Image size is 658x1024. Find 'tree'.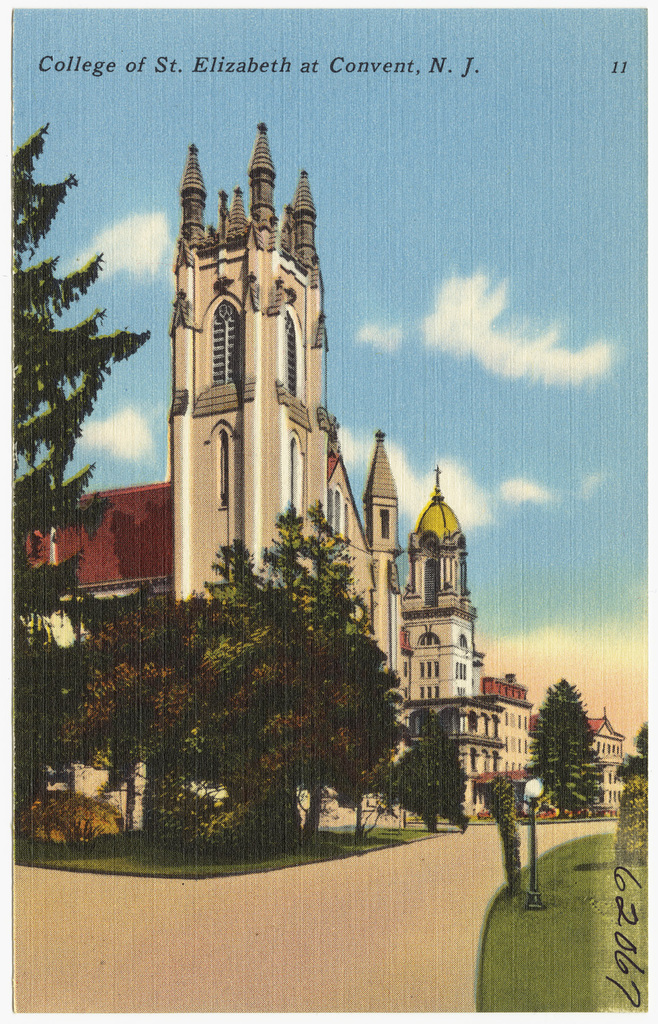
box(614, 723, 657, 776).
